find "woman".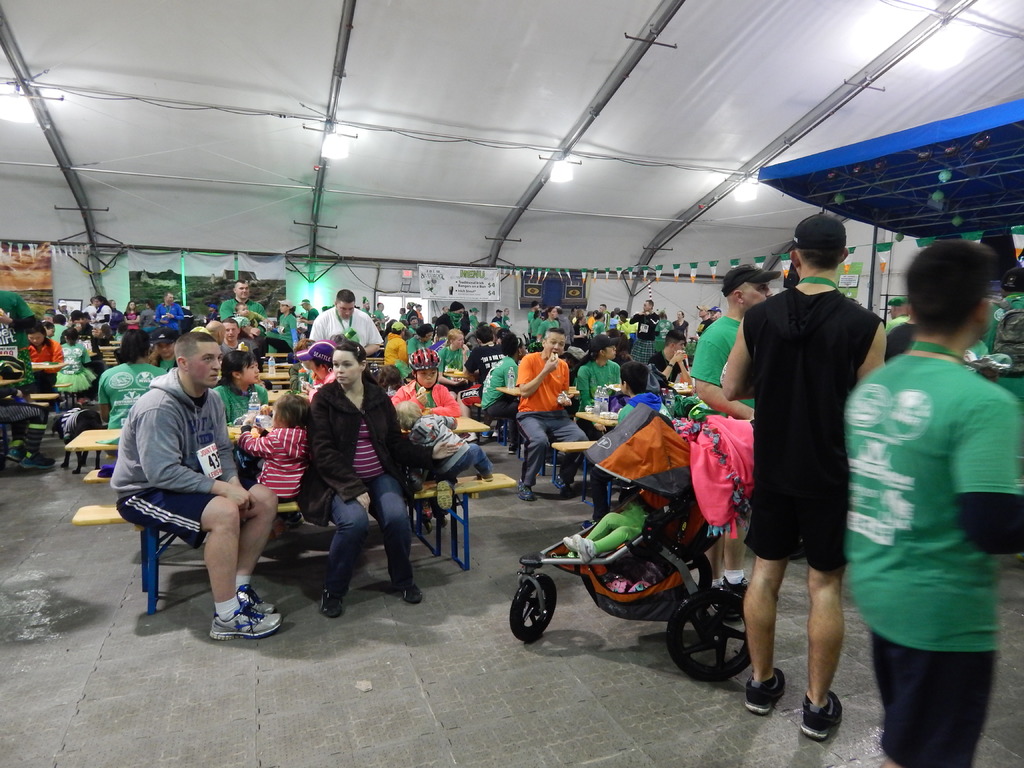
589,314,608,337.
